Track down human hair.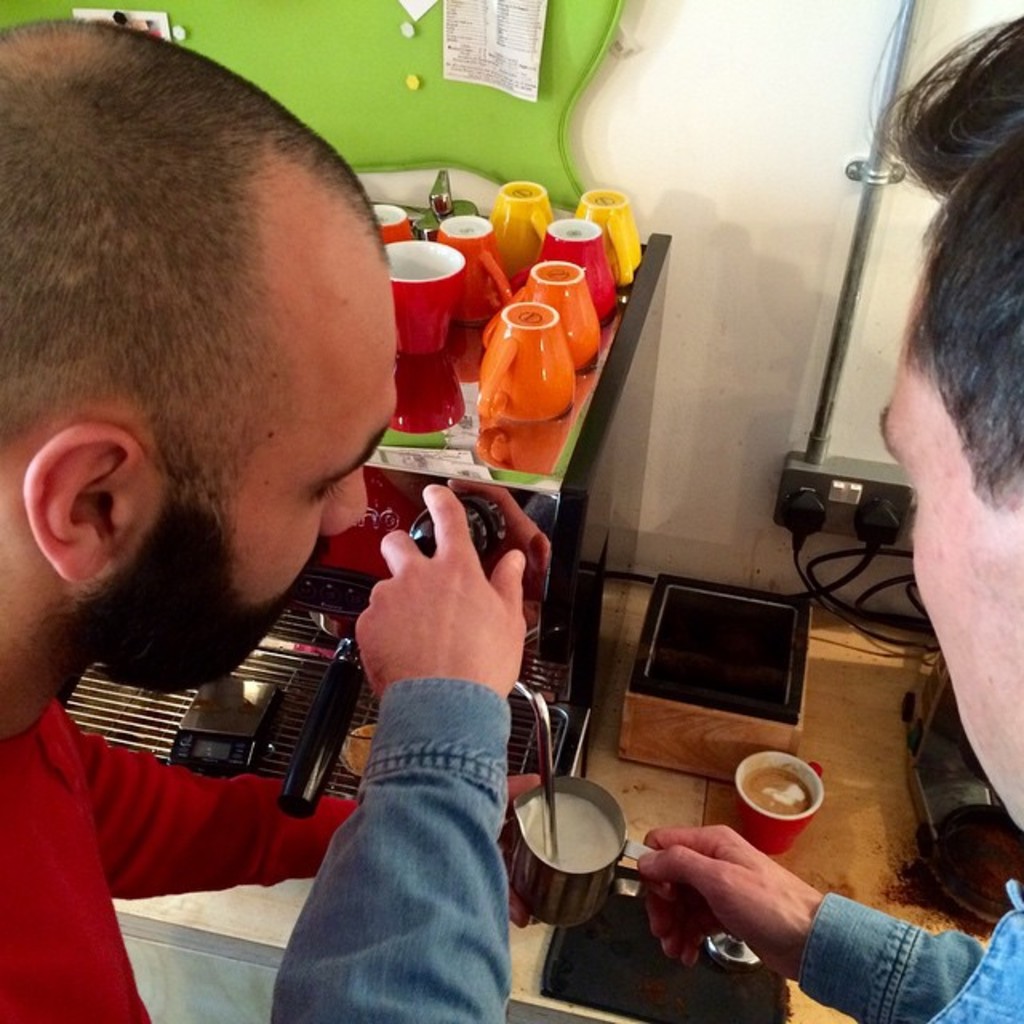
Tracked to bbox=[2, 42, 382, 576].
